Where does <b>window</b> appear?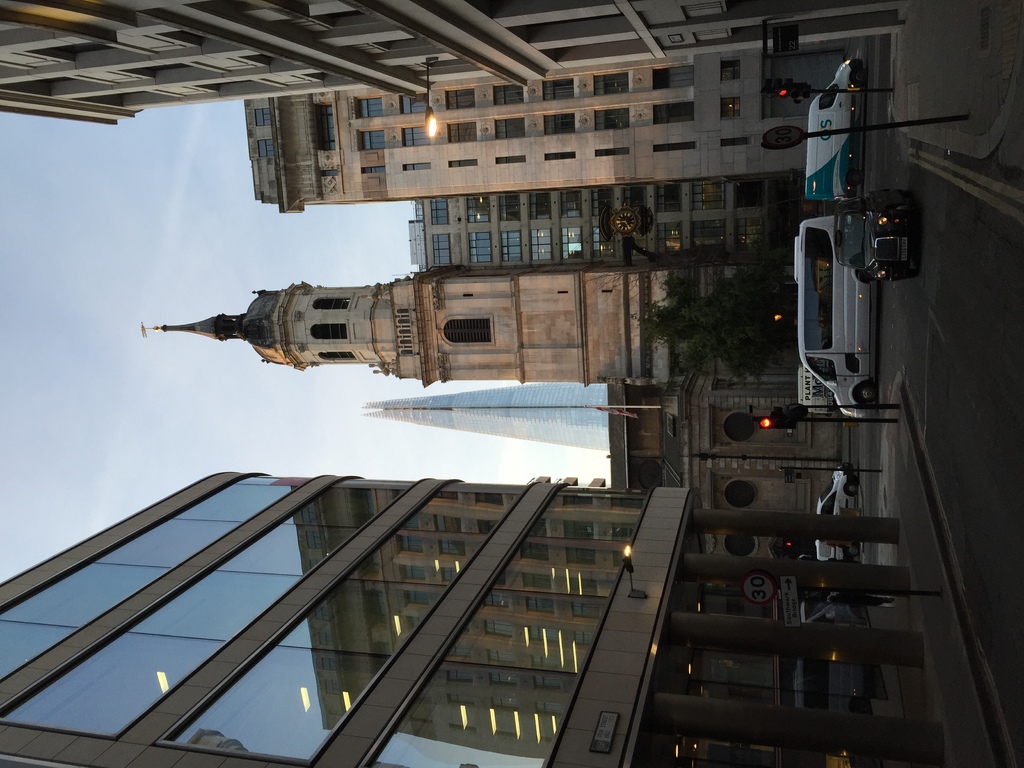
Appears at x1=643 y1=65 x2=696 y2=89.
